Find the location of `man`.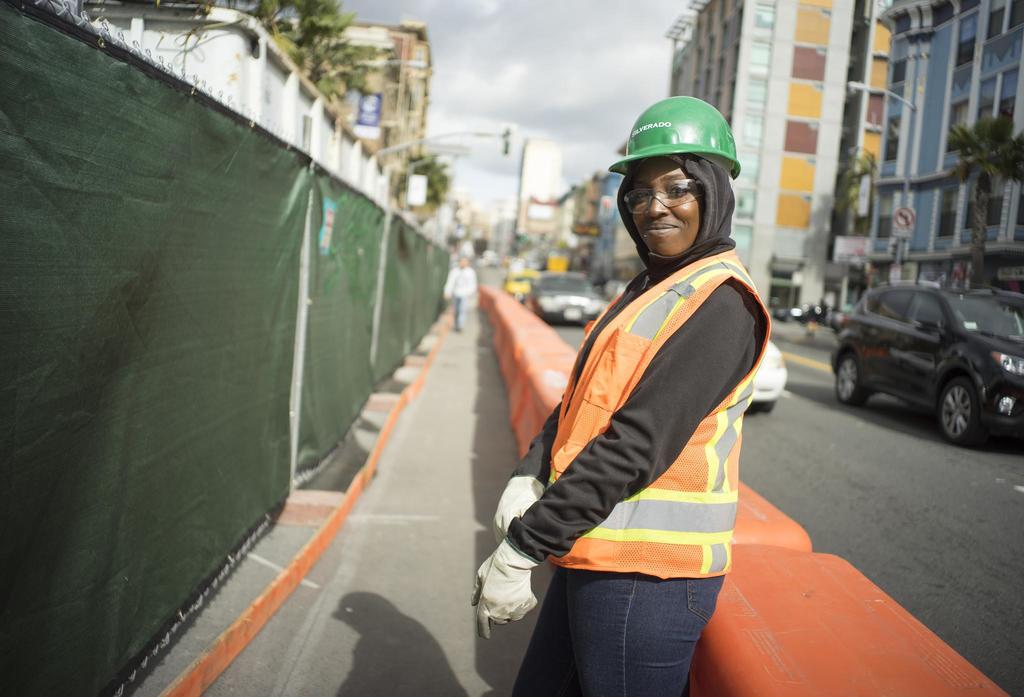
Location: box(441, 256, 476, 331).
